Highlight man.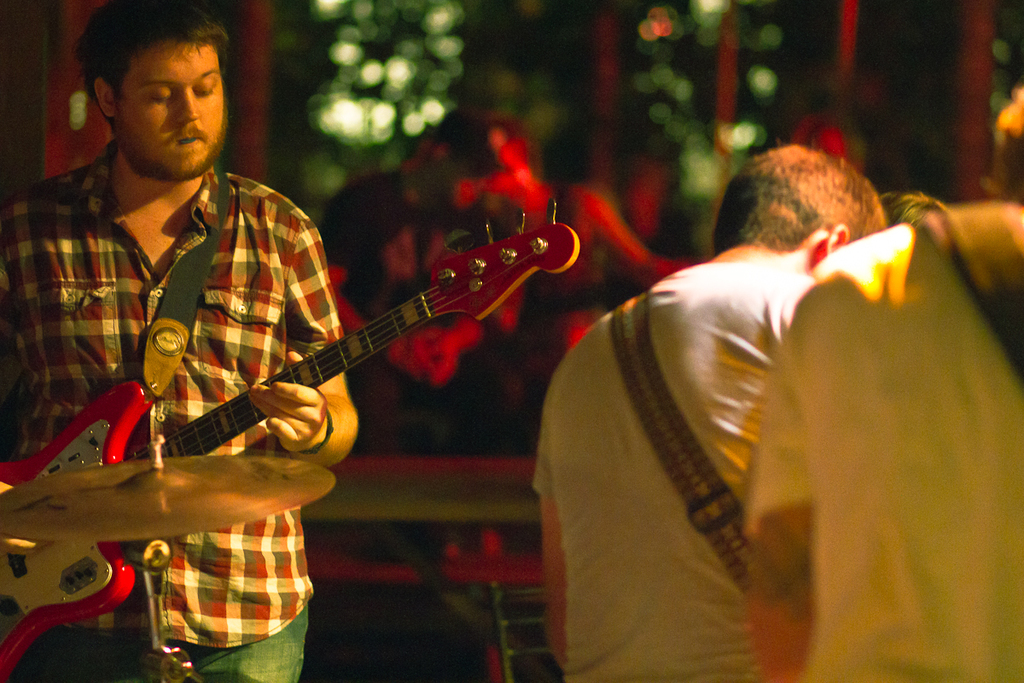
Highlighted region: {"left": 736, "top": 86, "right": 1023, "bottom": 682}.
